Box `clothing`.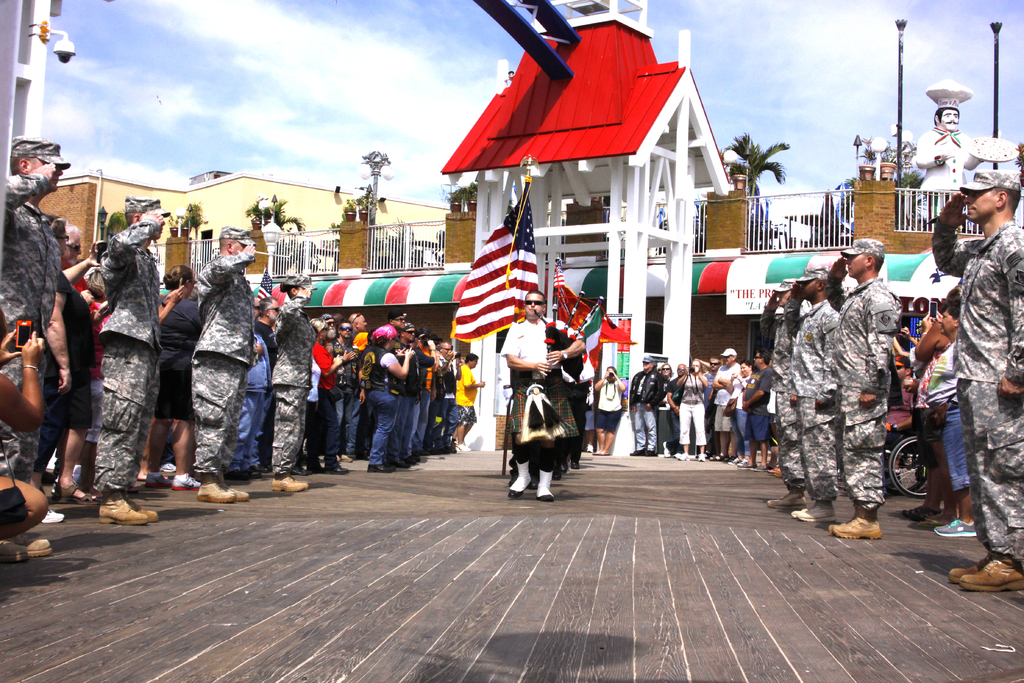
x1=93, y1=215, x2=171, y2=493.
